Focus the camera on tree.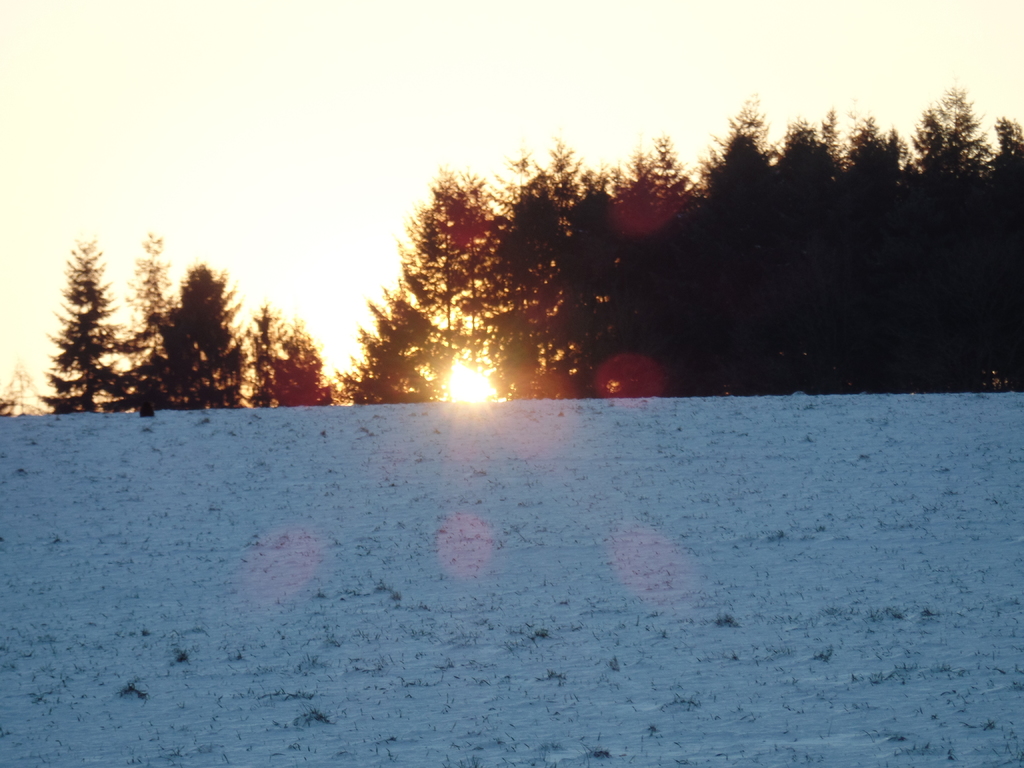
Focus region: [132, 257, 239, 417].
